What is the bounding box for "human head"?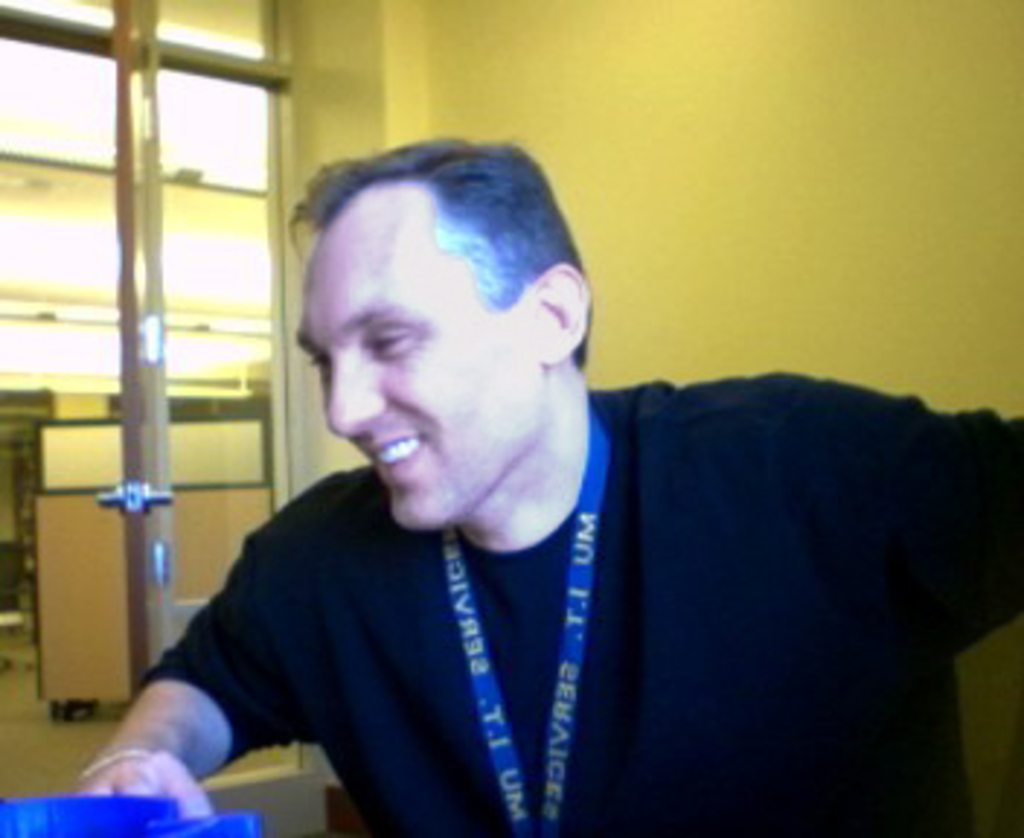
(left=273, top=134, right=605, bottom=541).
